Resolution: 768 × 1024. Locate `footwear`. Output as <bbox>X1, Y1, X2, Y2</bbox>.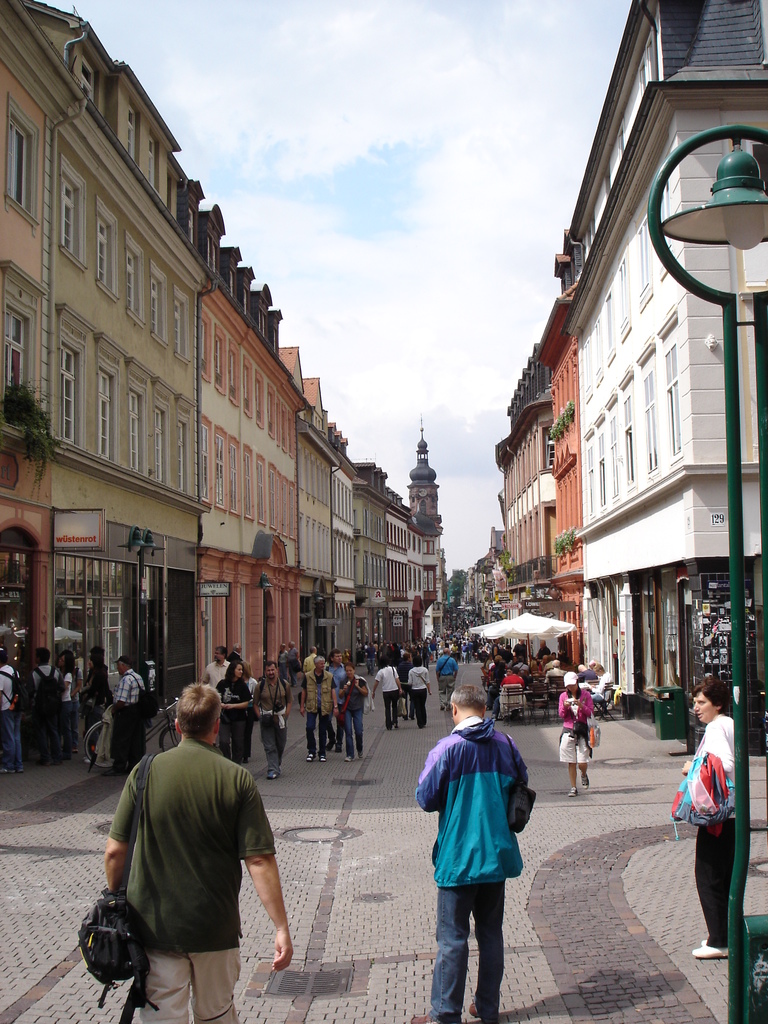
<bbox>410, 1013, 429, 1023</bbox>.
